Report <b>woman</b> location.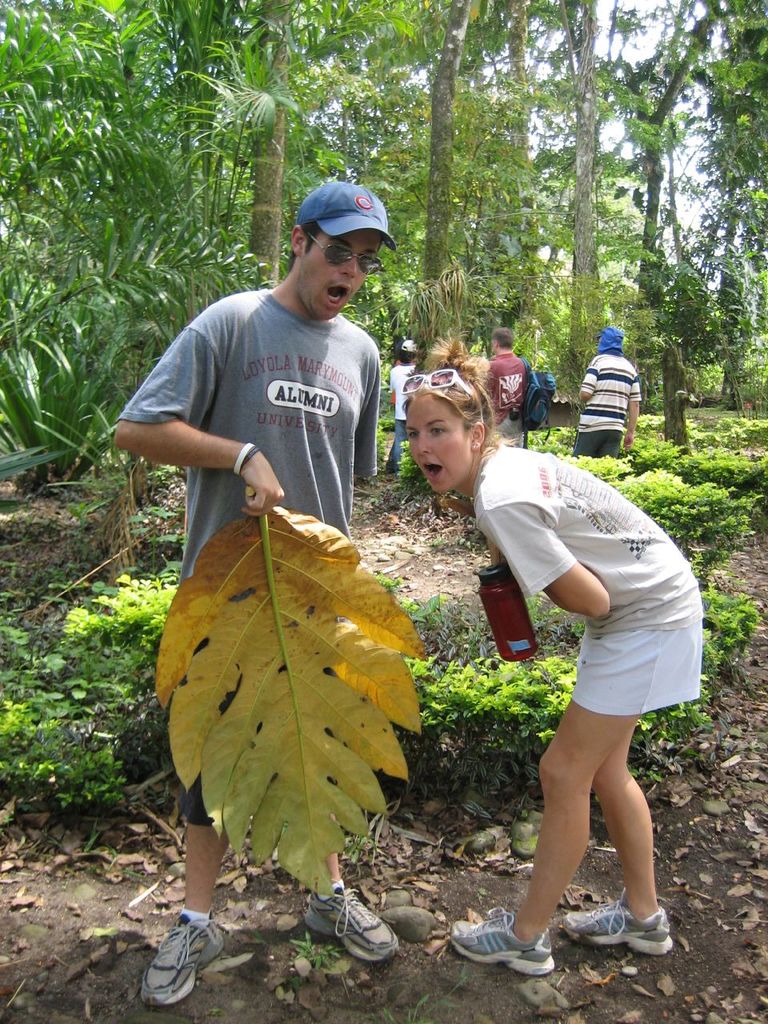
Report: x1=356, y1=310, x2=682, y2=986.
